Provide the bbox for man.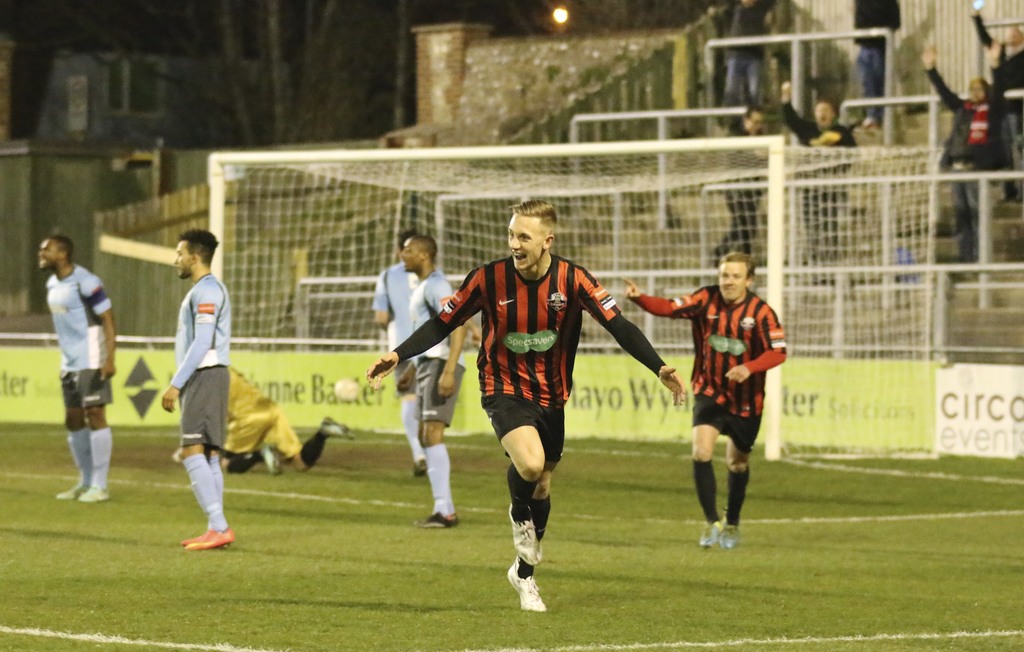
[x1=385, y1=228, x2=439, y2=486].
